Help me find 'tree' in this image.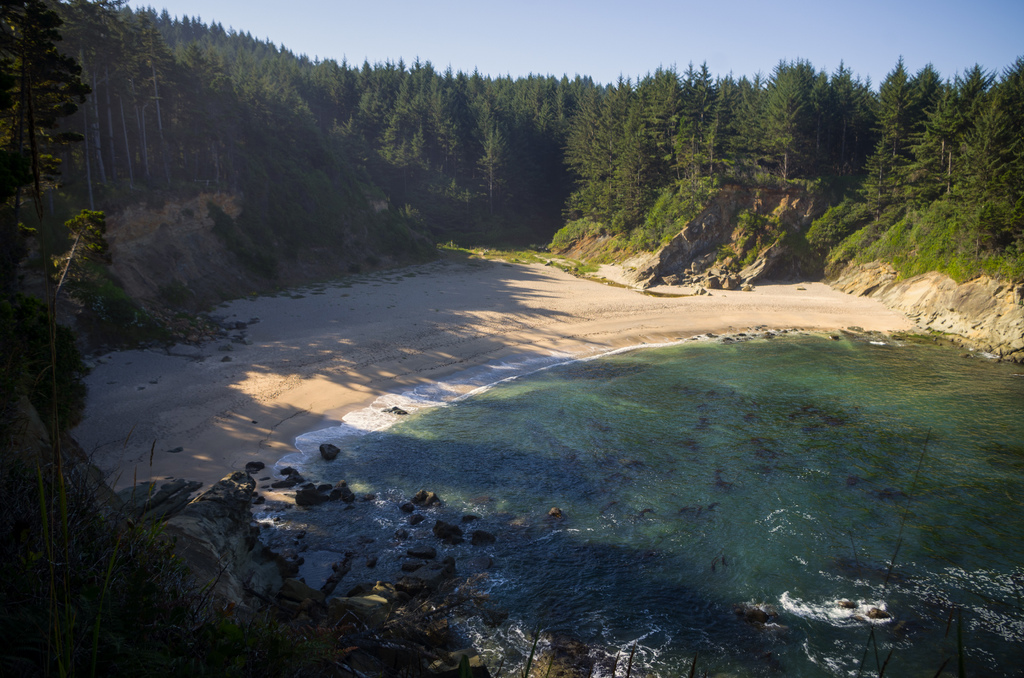
Found it: region(784, 63, 867, 205).
